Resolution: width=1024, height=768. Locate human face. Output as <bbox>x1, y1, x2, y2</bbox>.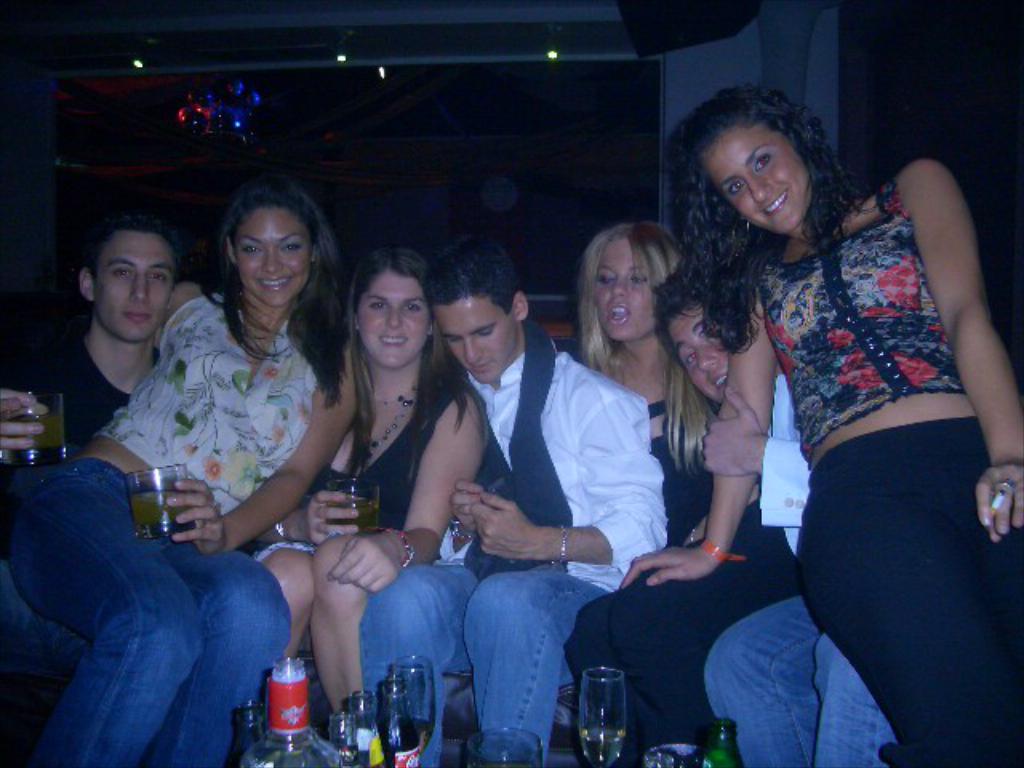
<bbox>440, 294, 518, 389</bbox>.
